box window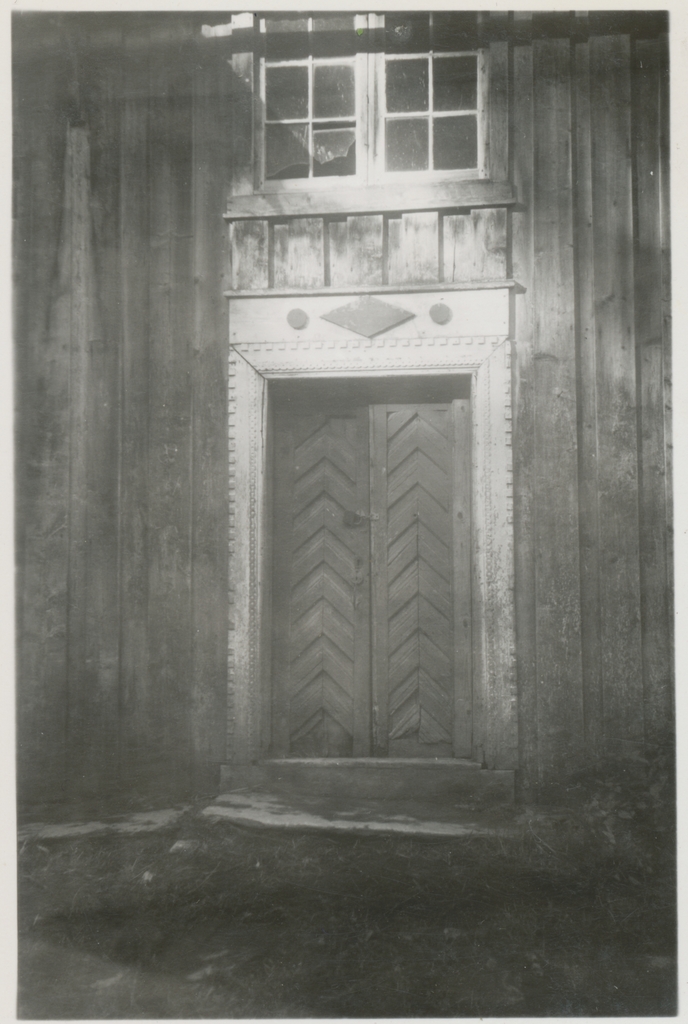
<region>249, 8, 491, 192</region>
